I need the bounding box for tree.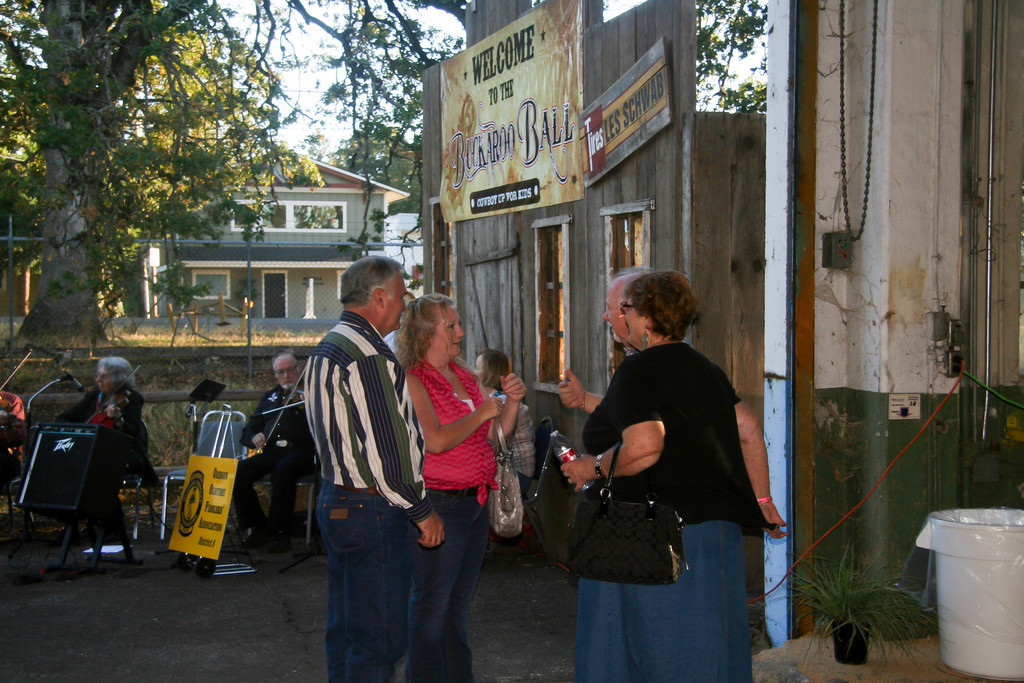
Here it is: [x1=243, y1=0, x2=483, y2=217].
